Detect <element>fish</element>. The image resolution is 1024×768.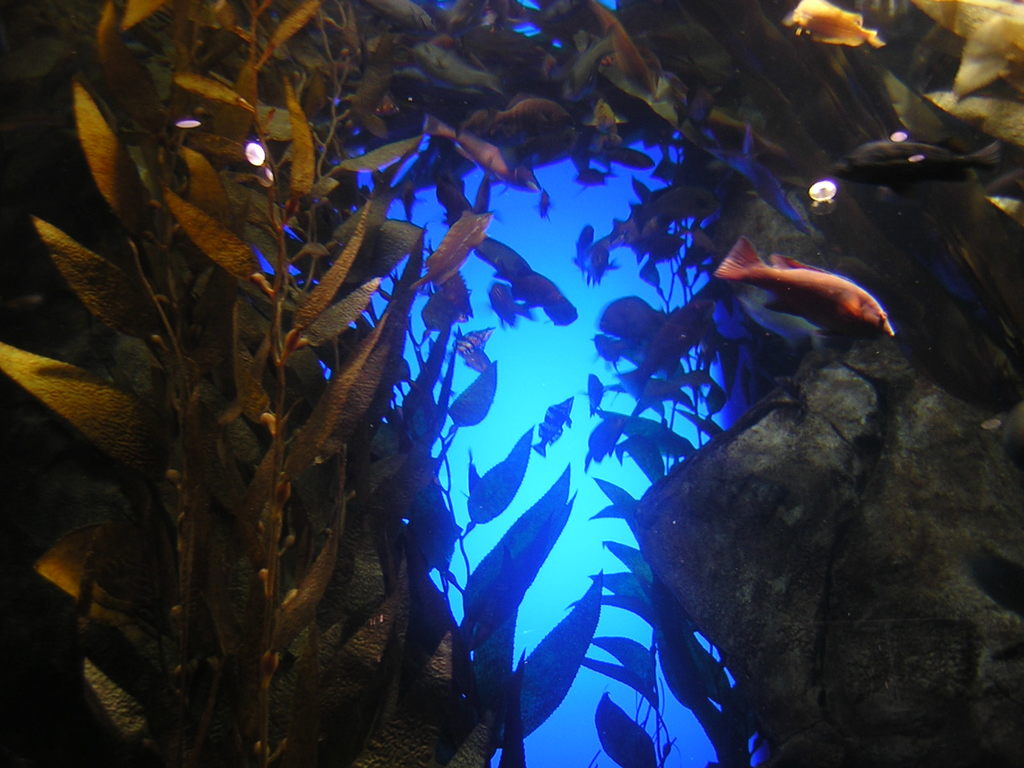
828/141/1009/192.
